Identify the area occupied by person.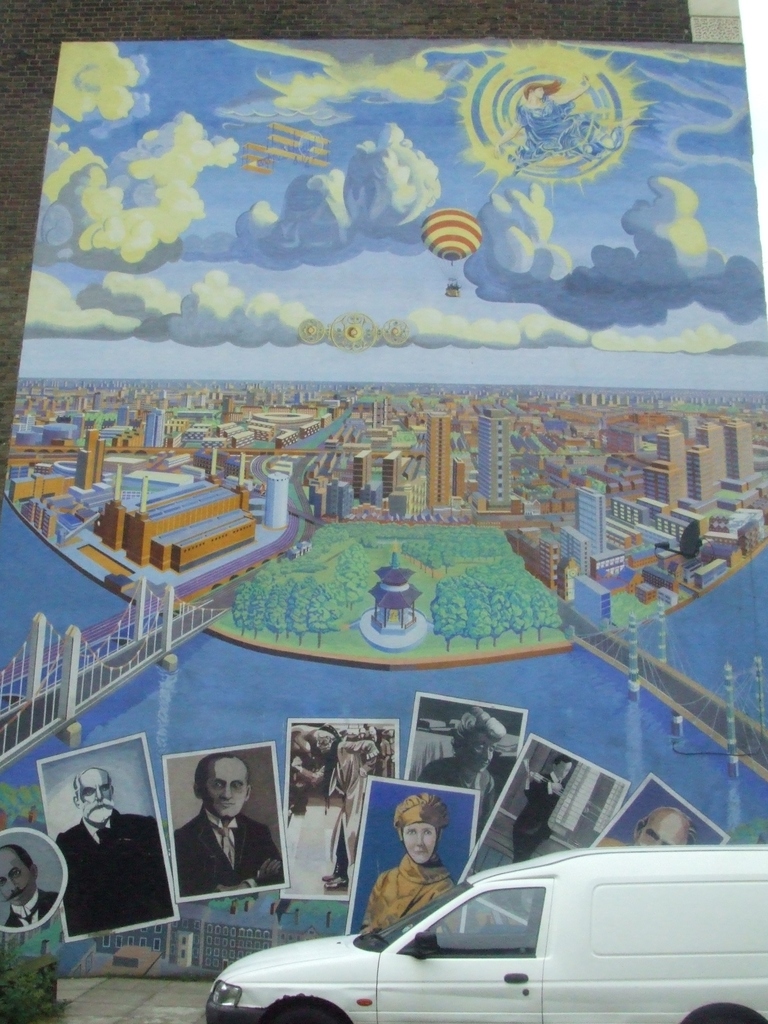
Area: (417, 704, 506, 835).
